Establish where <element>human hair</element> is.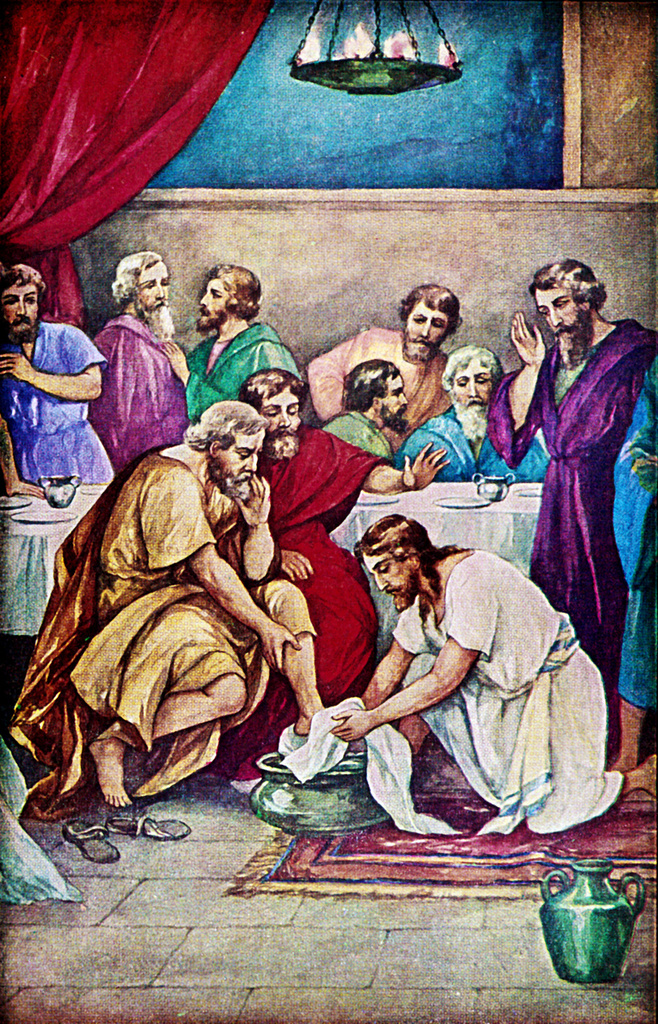
Established at x1=183 y1=401 x2=265 y2=464.
